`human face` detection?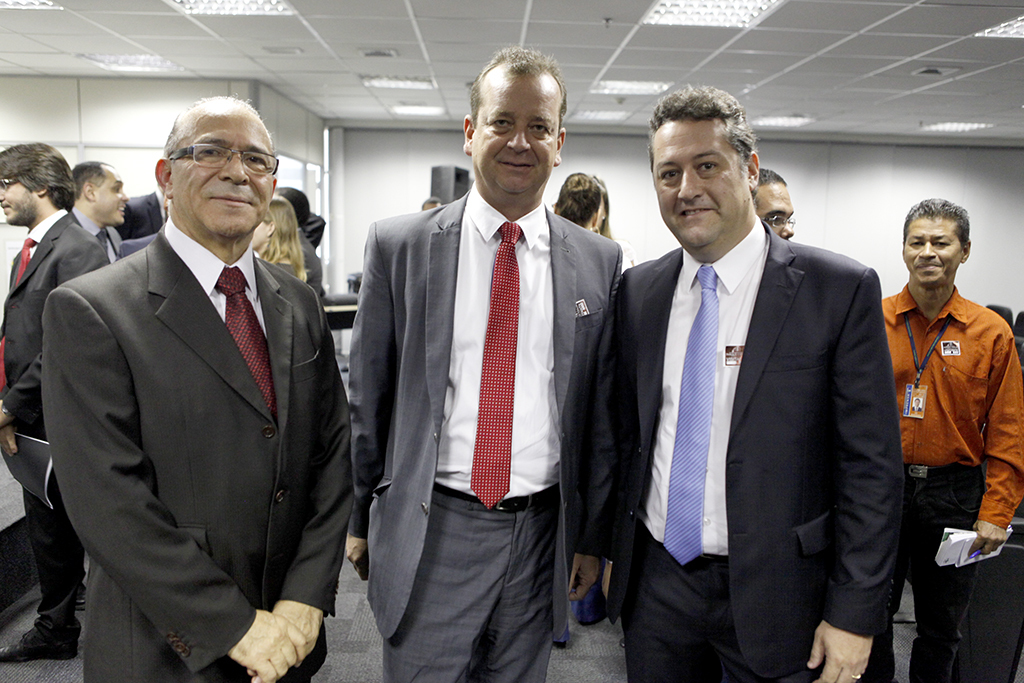
<bbox>471, 70, 558, 198</bbox>
